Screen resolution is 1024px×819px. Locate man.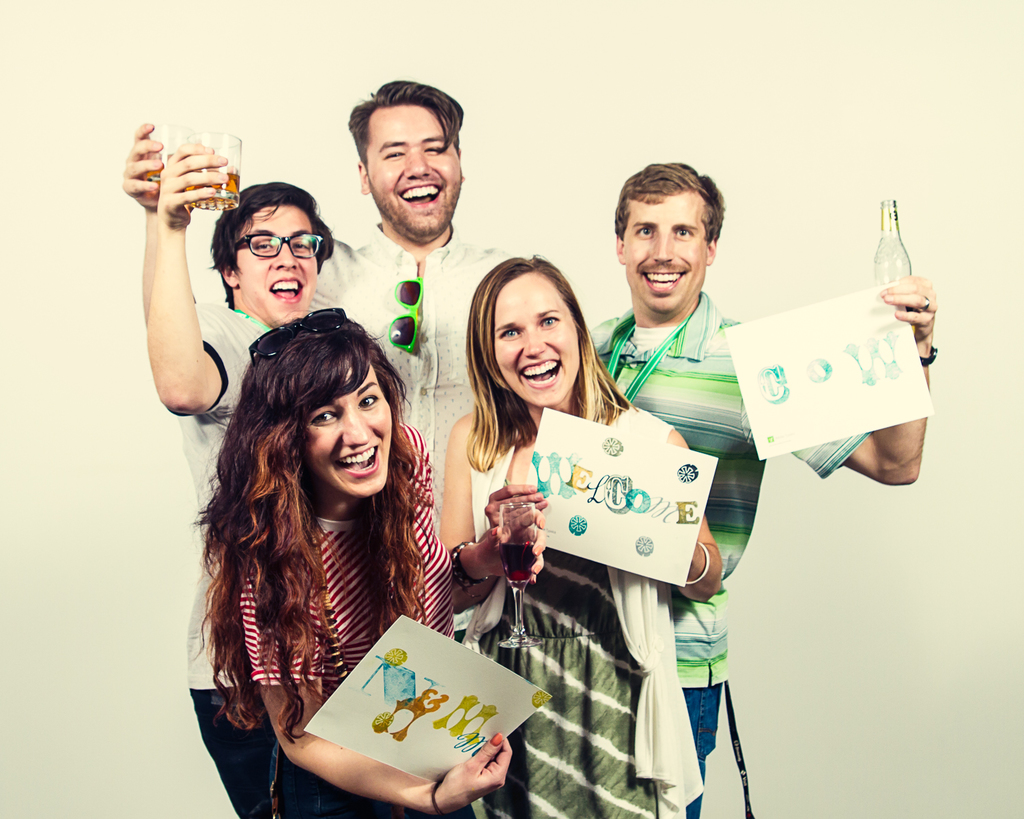
(583,162,938,818).
